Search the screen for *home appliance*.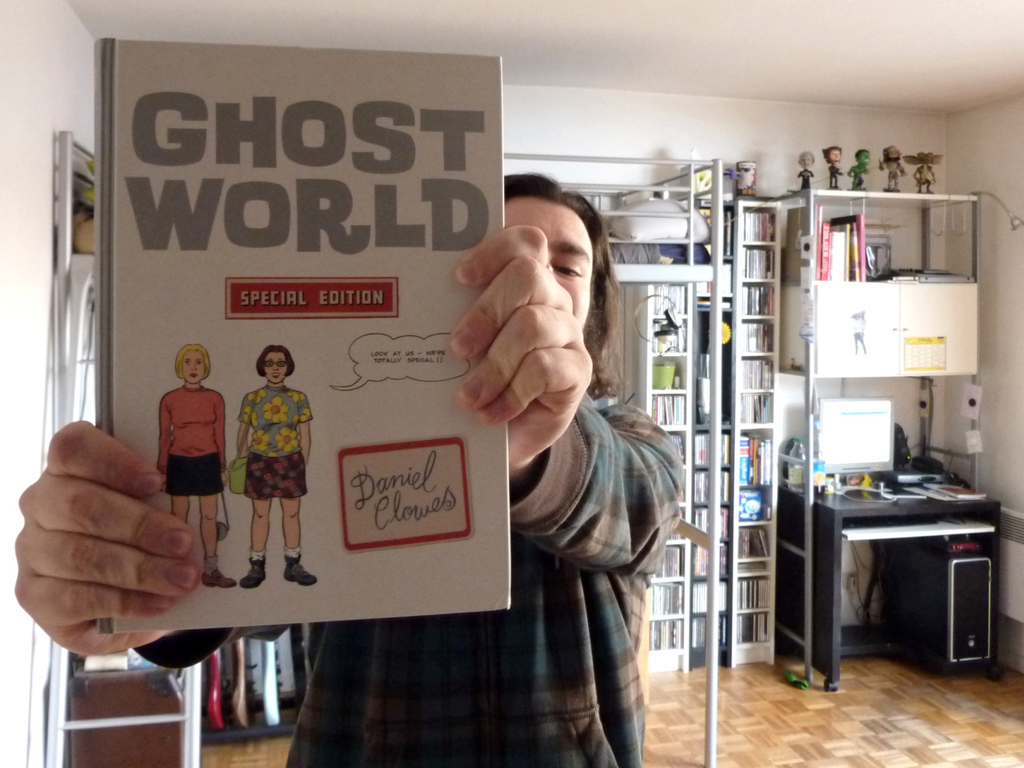
Found at {"x1": 813, "y1": 396, "x2": 898, "y2": 490}.
